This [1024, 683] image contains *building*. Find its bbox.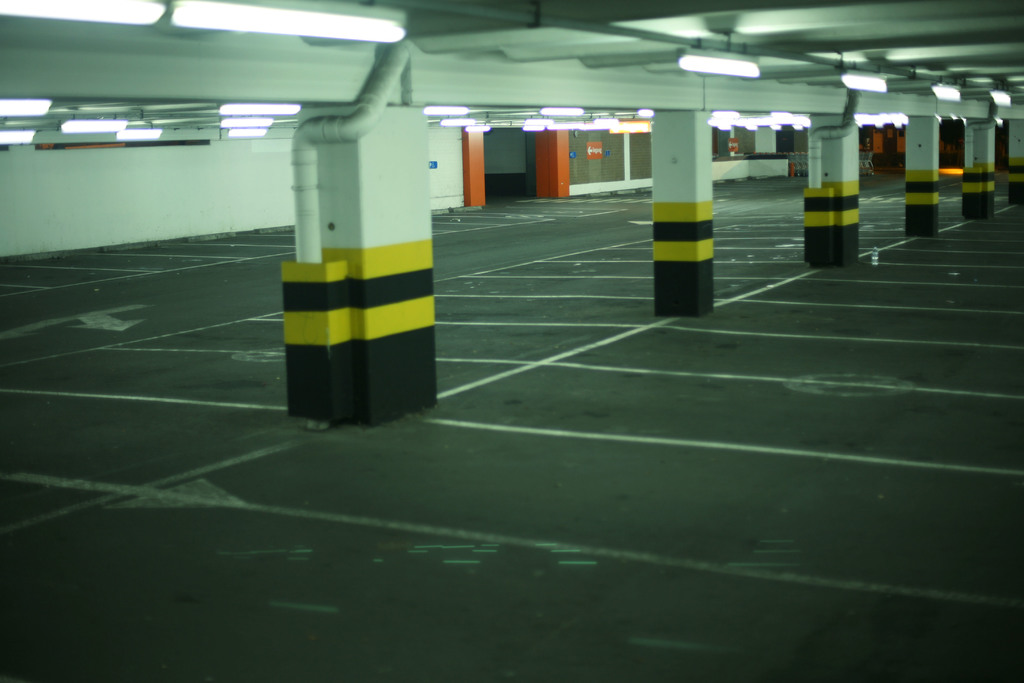
(0,0,1023,682).
